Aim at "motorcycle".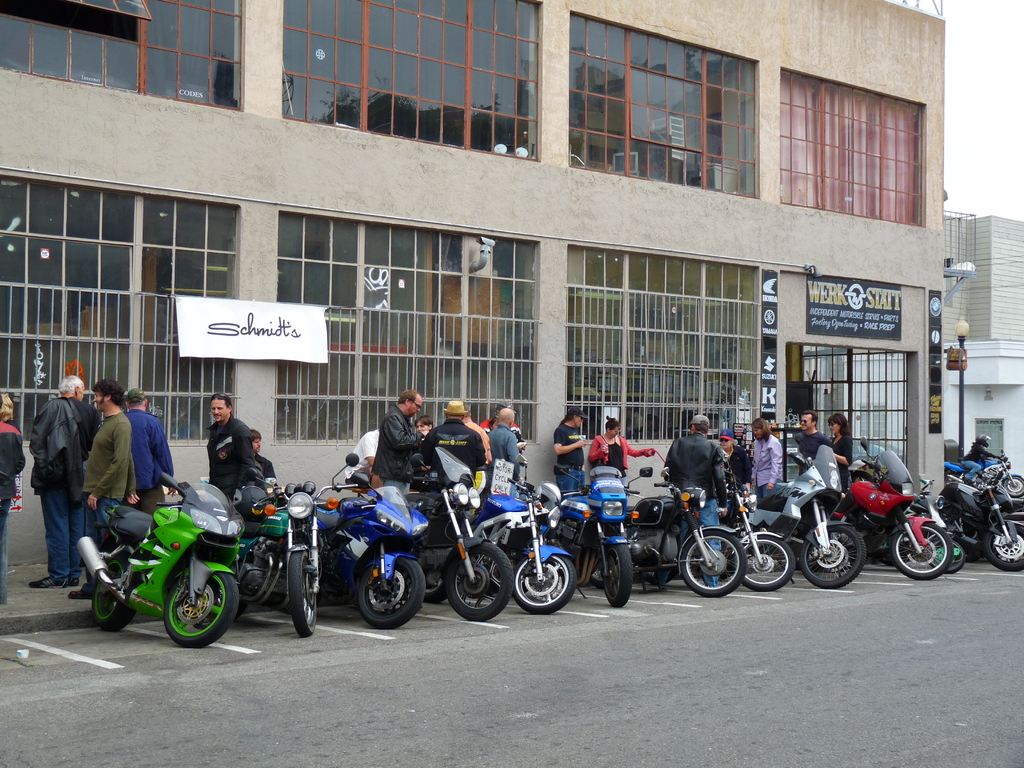
Aimed at box=[744, 435, 871, 584].
